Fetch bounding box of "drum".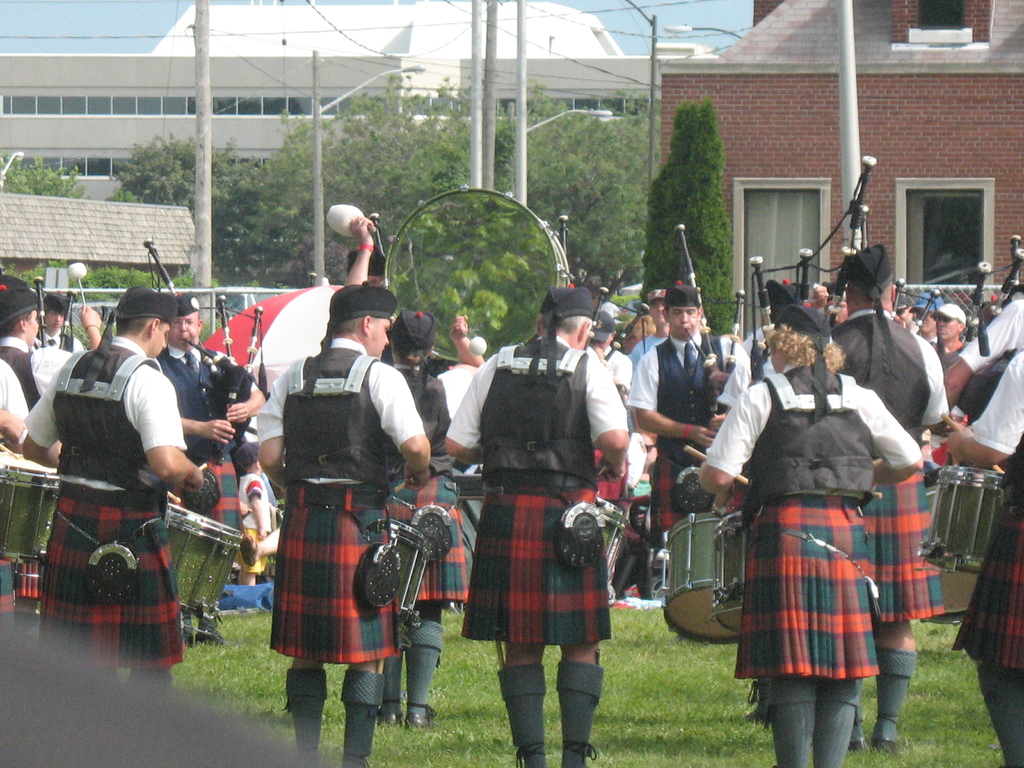
Bbox: detection(662, 511, 737, 643).
